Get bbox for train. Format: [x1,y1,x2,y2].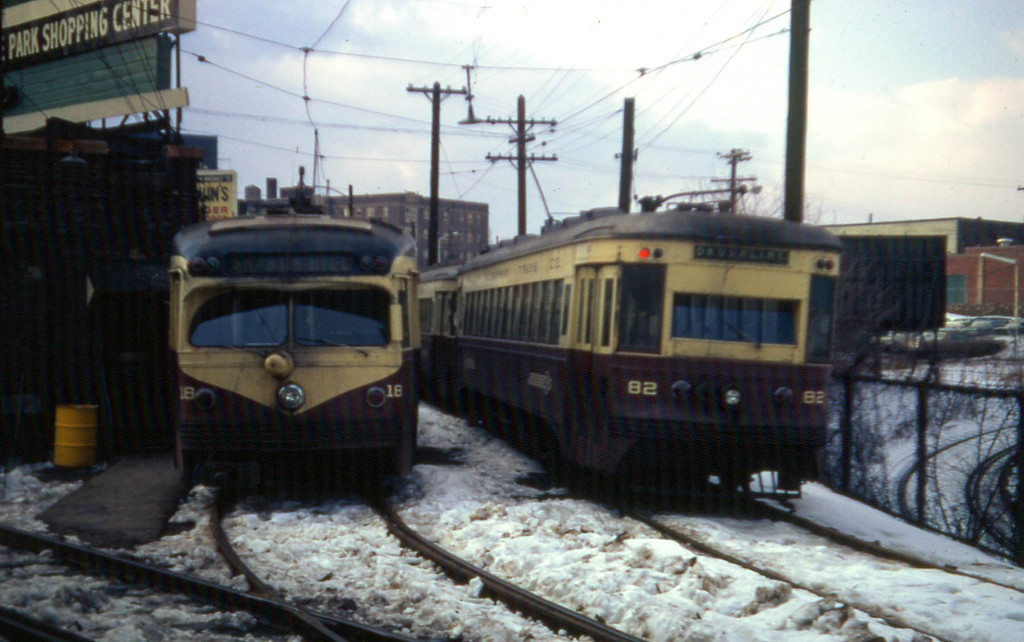
[399,202,841,523].
